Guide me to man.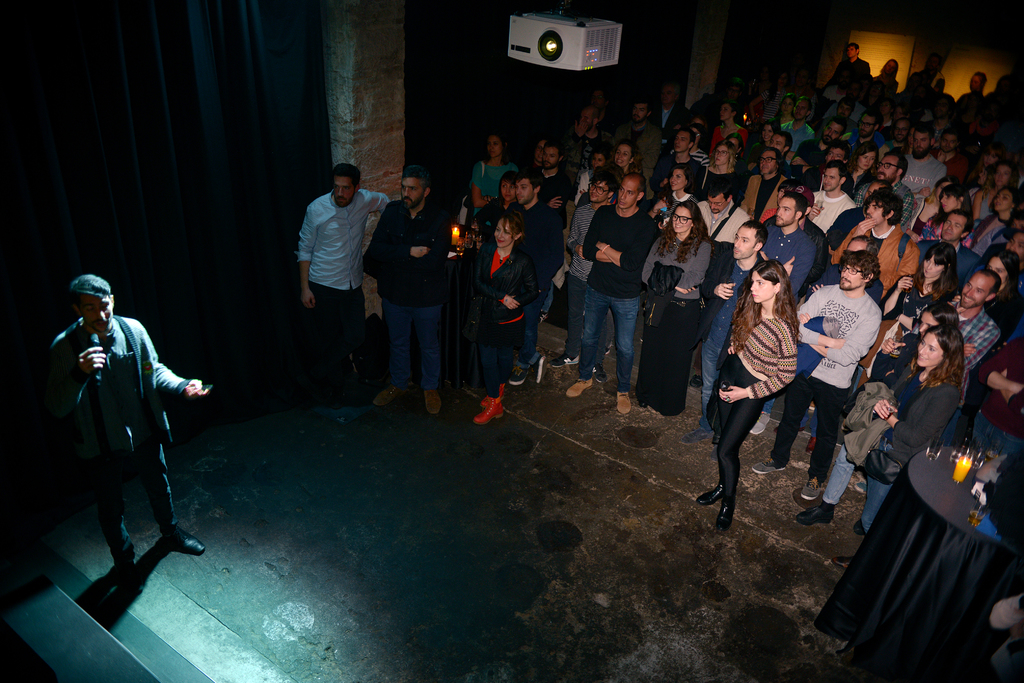
Guidance: box(930, 136, 965, 186).
